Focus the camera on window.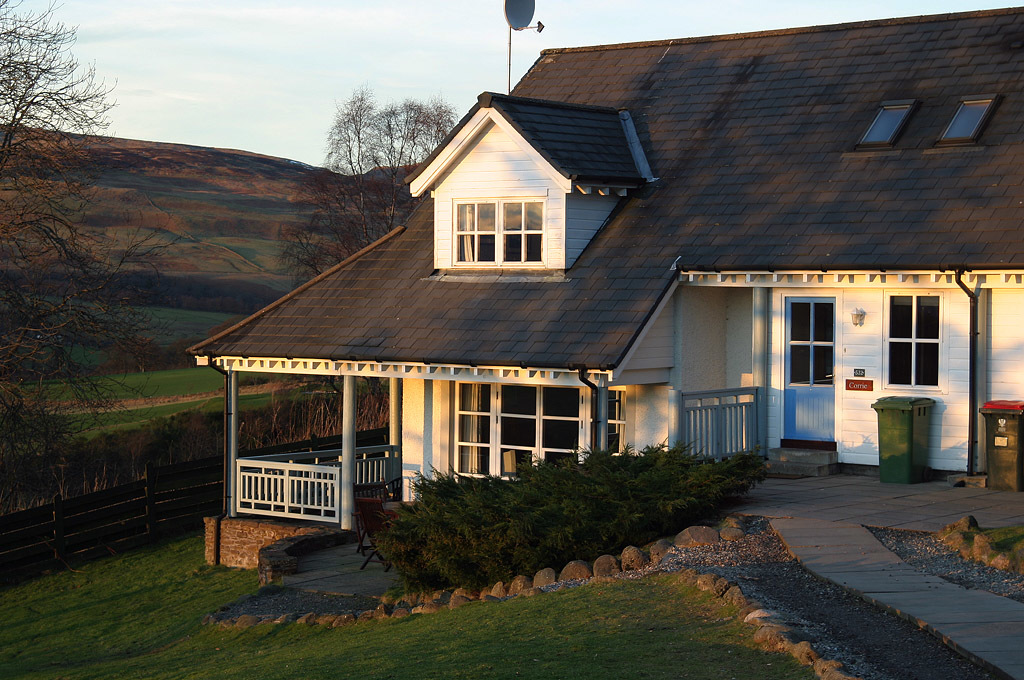
Focus region: <bbox>860, 101, 916, 143</bbox>.
